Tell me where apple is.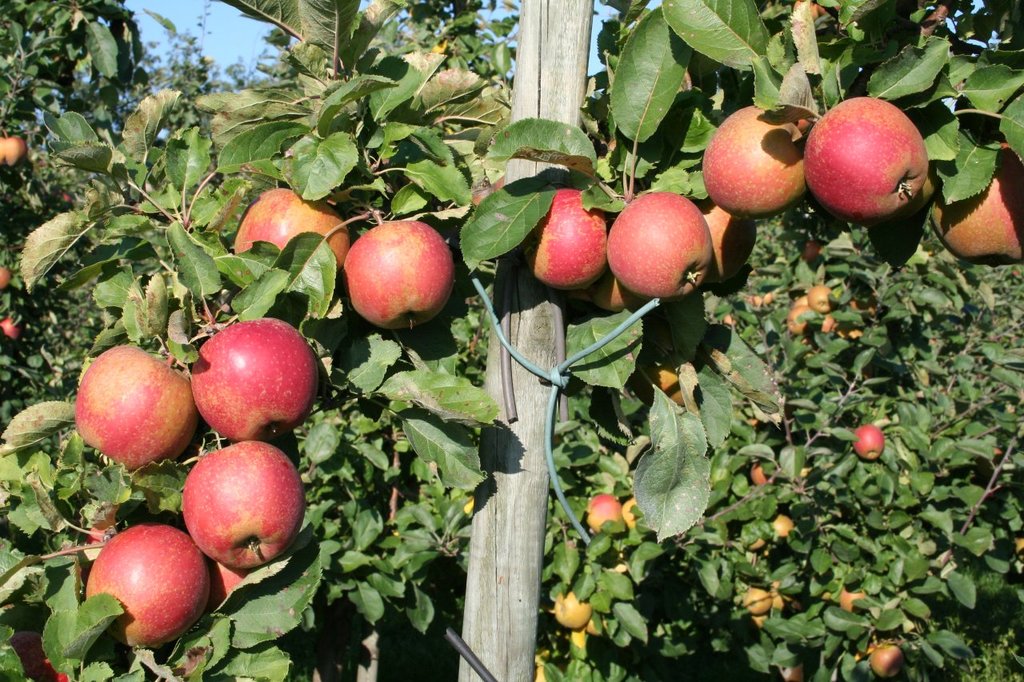
apple is at [left=931, top=144, right=1023, bottom=264].
